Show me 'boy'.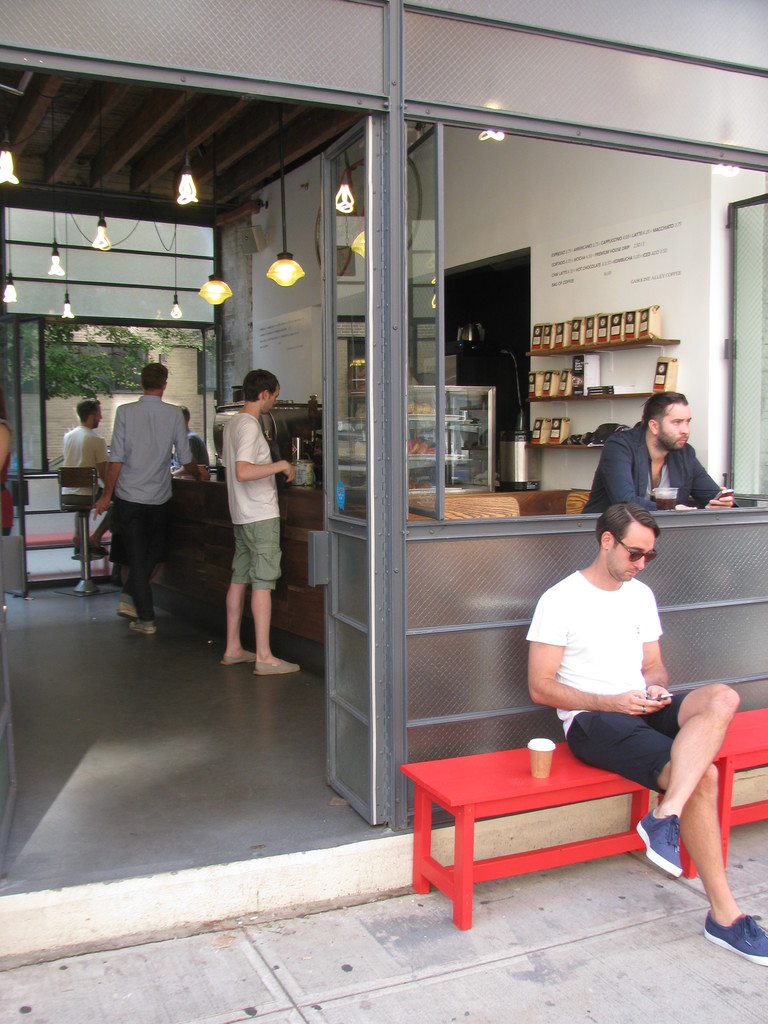
'boy' is here: [left=217, top=369, right=292, bottom=684].
